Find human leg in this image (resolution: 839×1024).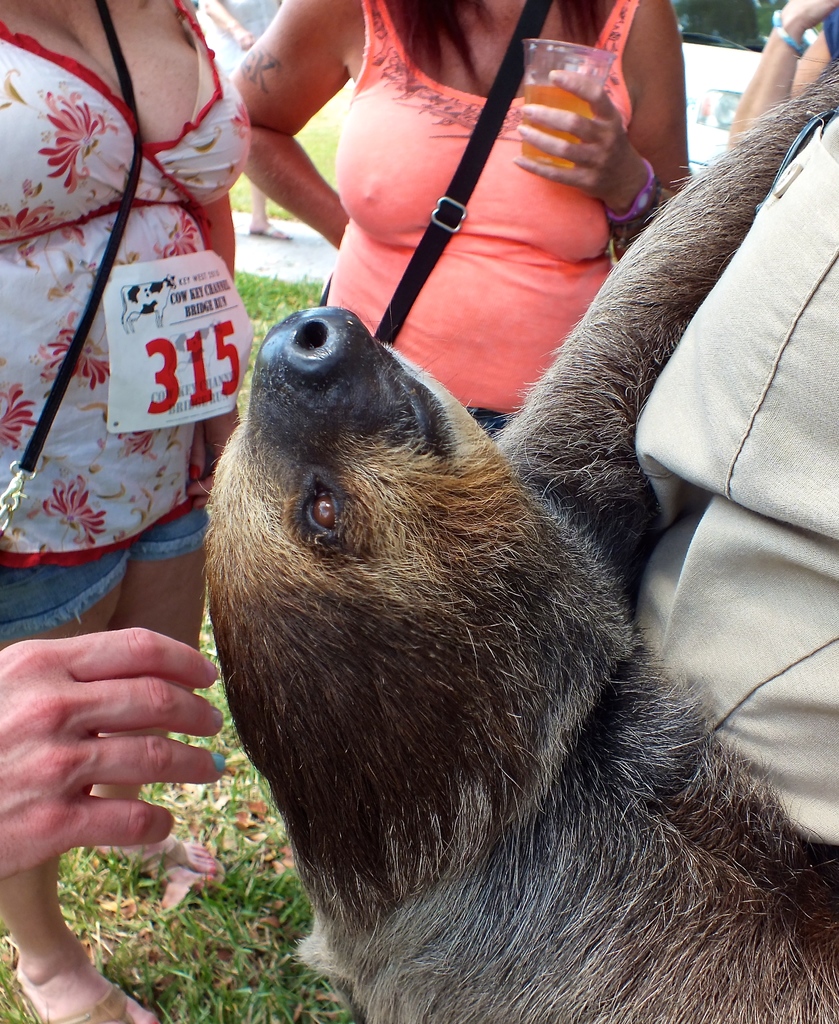
0:554:129:1023.
